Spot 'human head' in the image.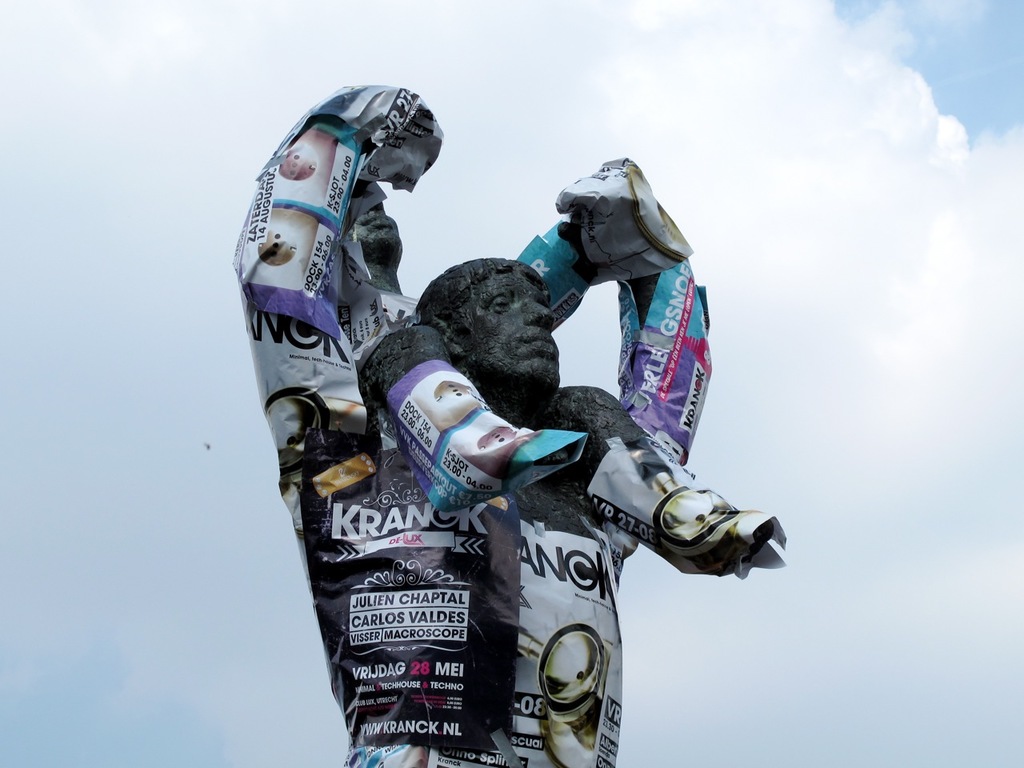
'human head' found at select_region(346, 182, 413, 246).
